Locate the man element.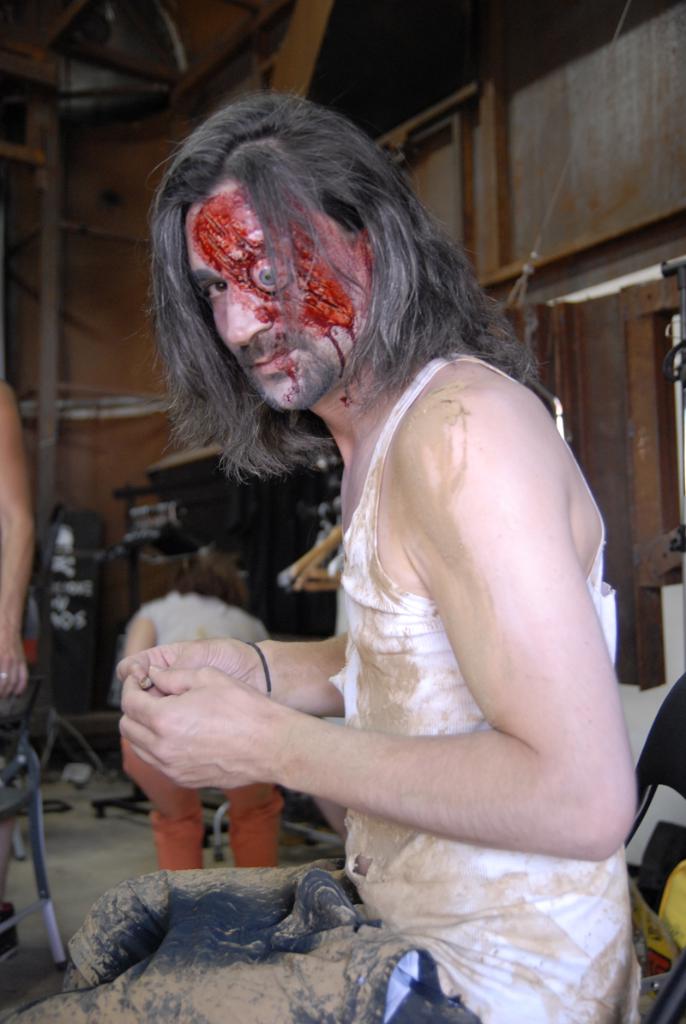
Element bbox: select_region(94, 66, 652, 990).
